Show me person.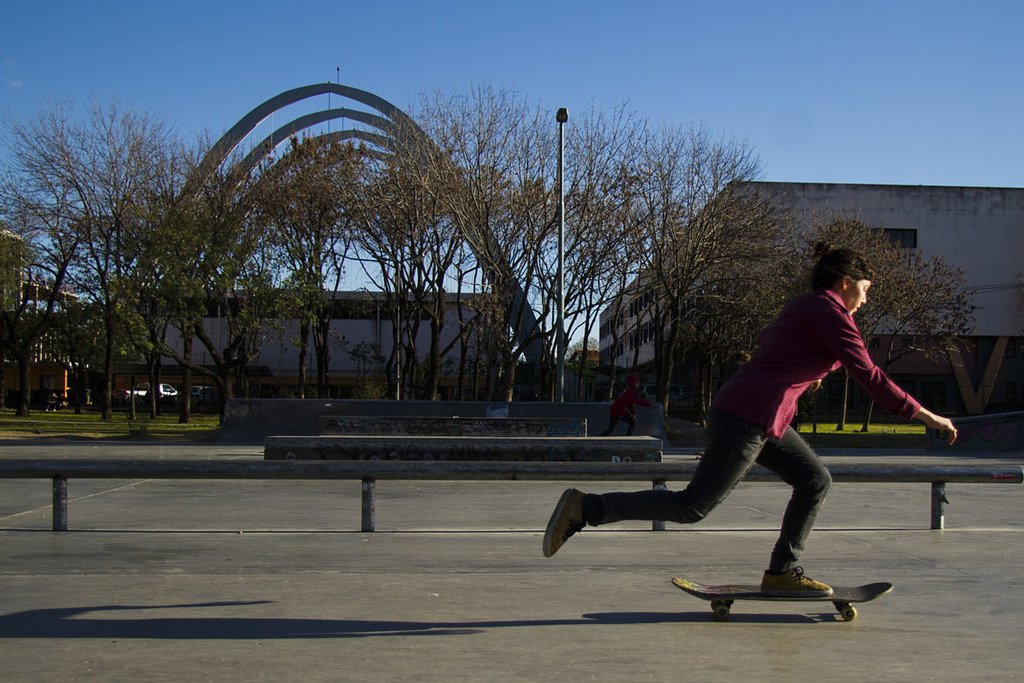
person is here: [540,248,957,599].
